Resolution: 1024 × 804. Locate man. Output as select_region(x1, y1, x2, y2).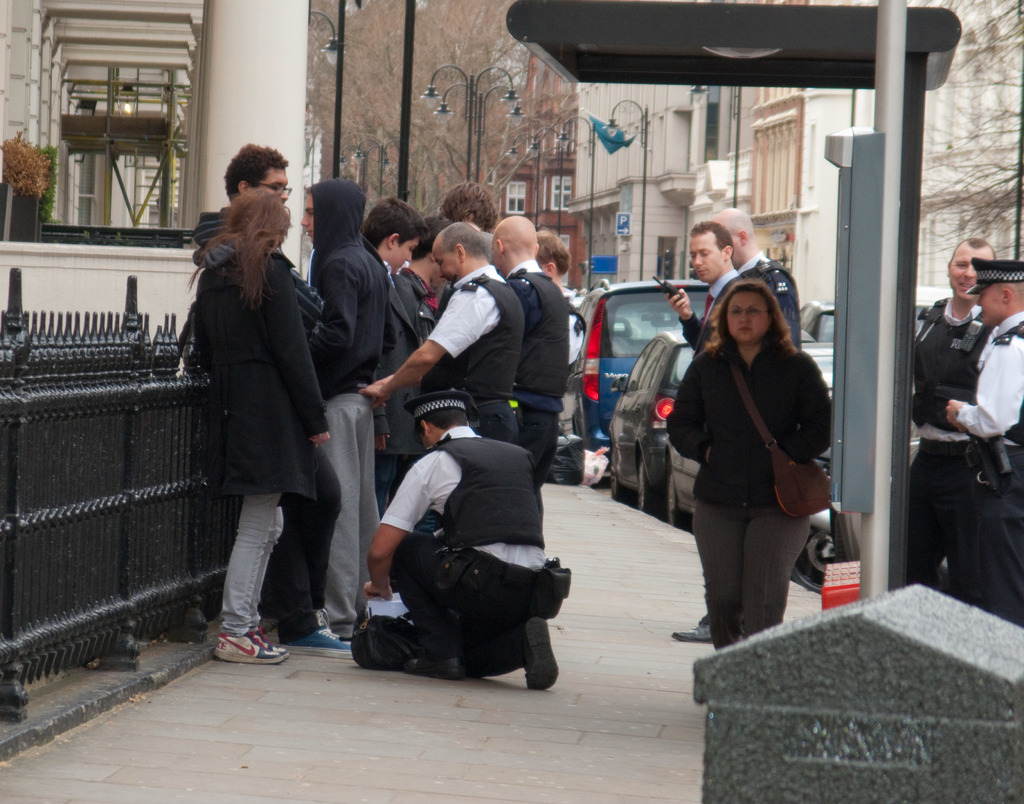
select_region(685, 225, 752, 365).
